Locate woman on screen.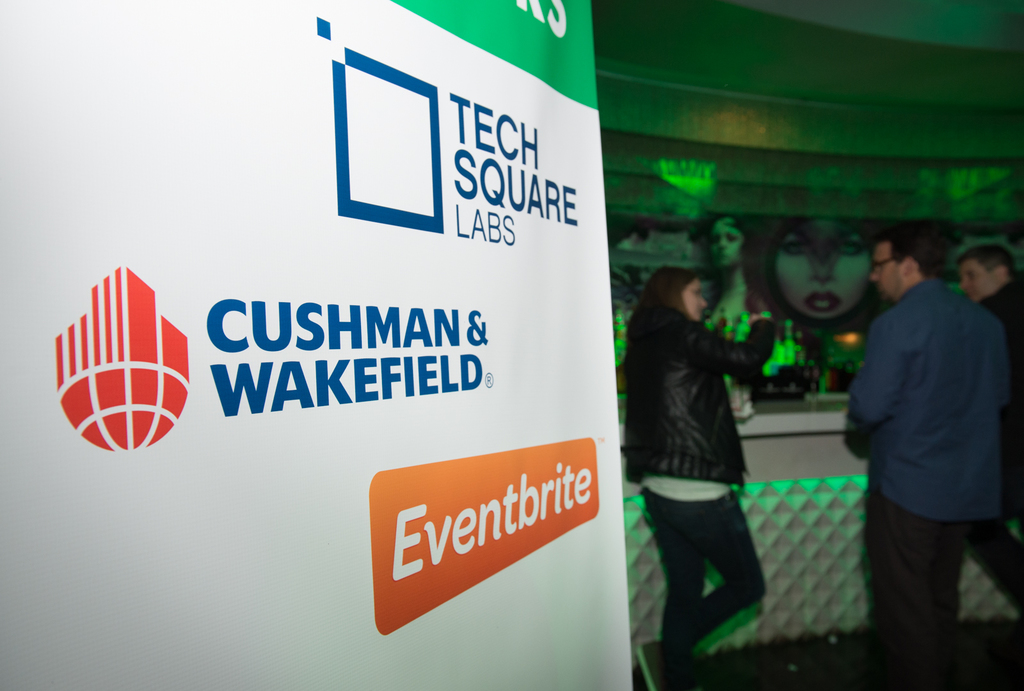
On screen at 769,215,884,335.
